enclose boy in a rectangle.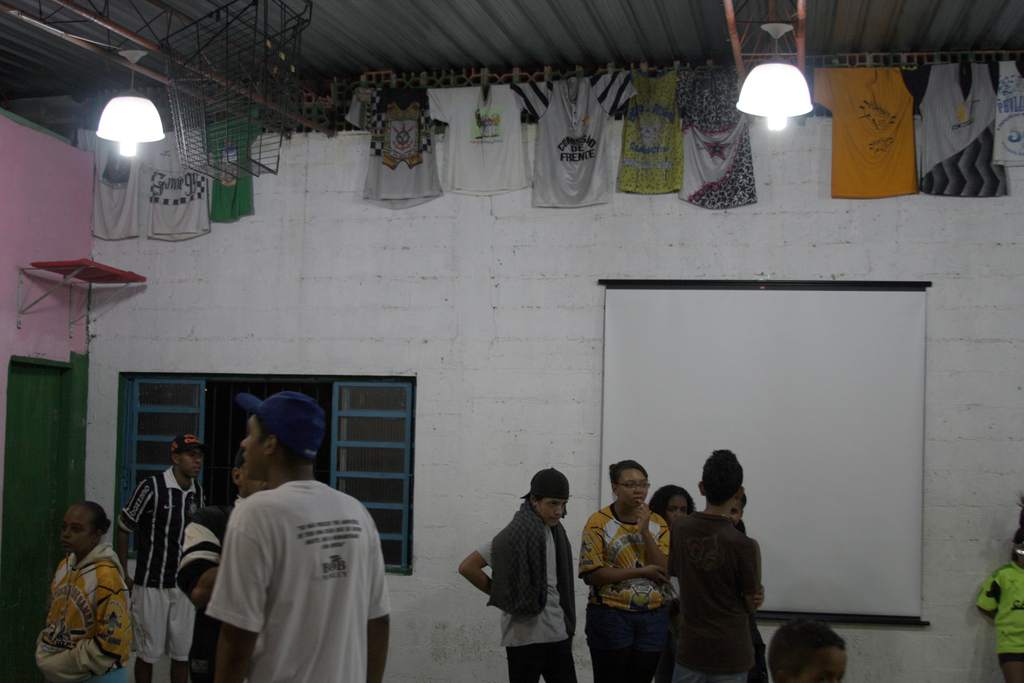
crop(177, 441, 273, 682).
